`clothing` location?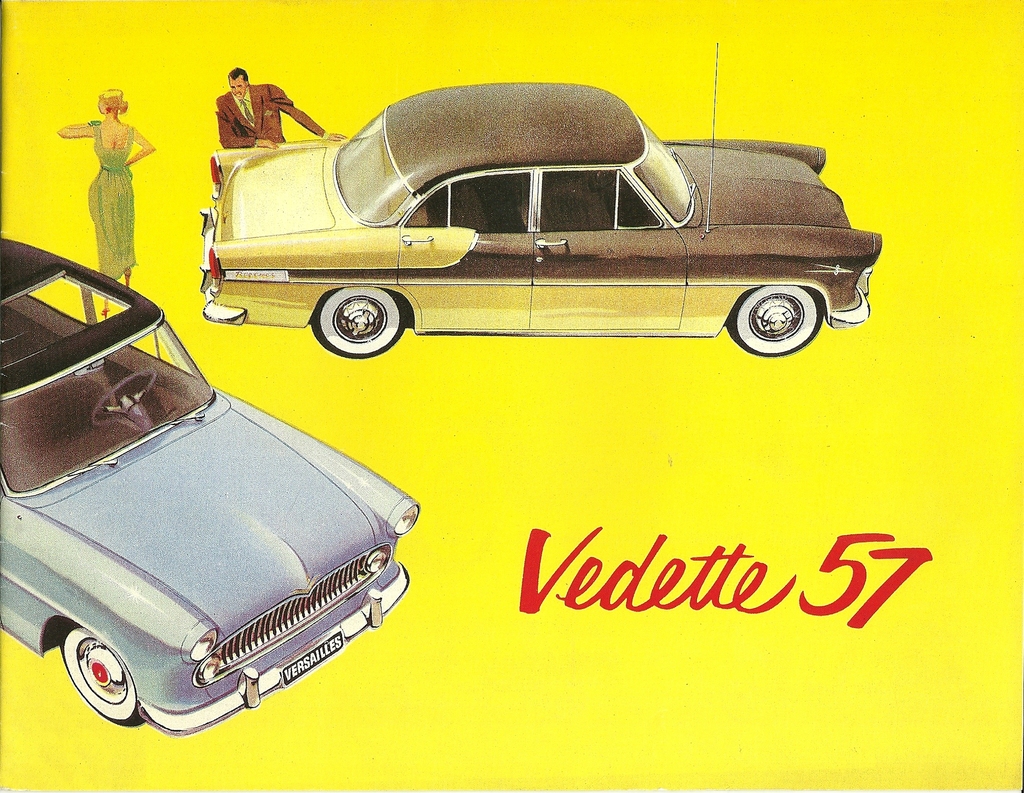
left=216, top=84, right=326, bottom=138
